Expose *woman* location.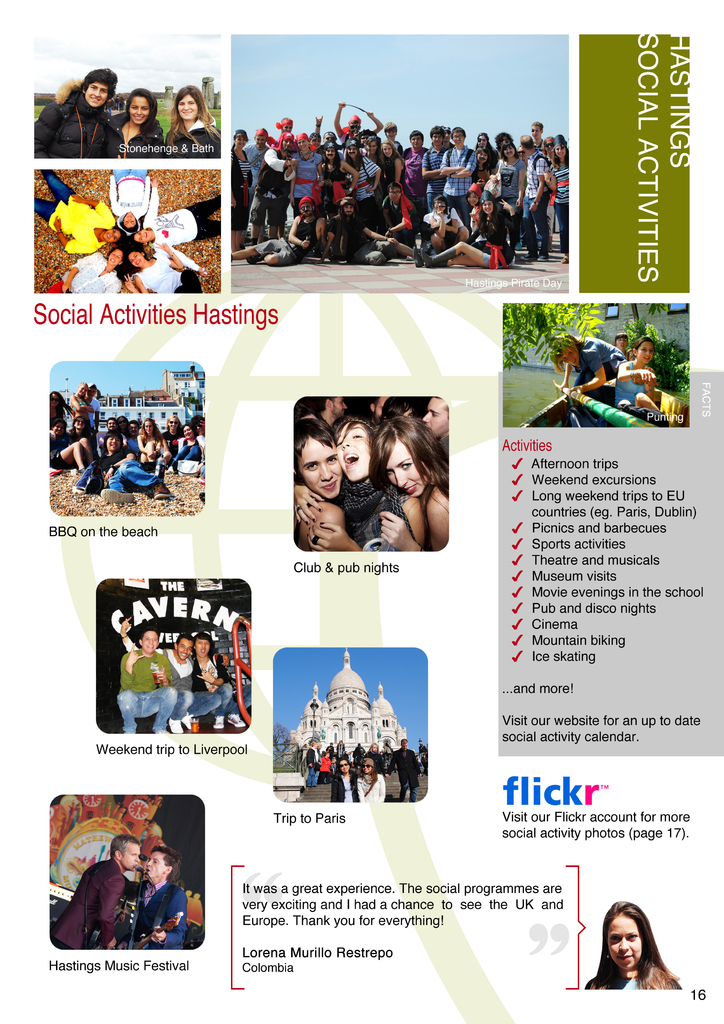
Exposed at x1=369, y1=419, x2=447, y2=548.
